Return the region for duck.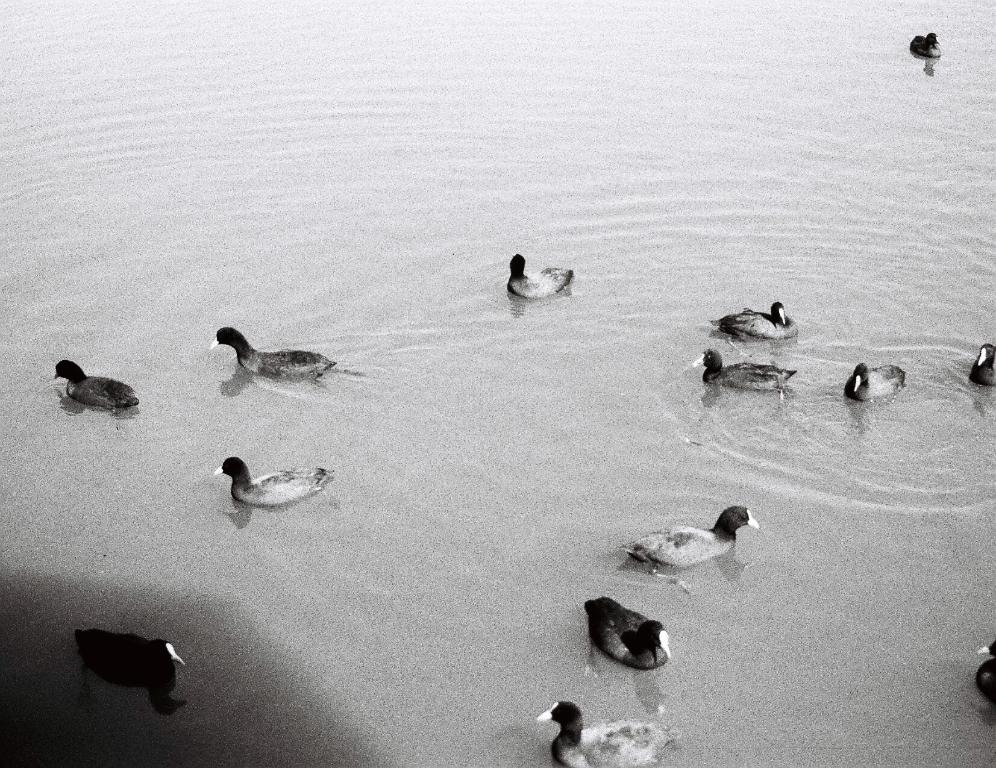
839/358/905/405.
